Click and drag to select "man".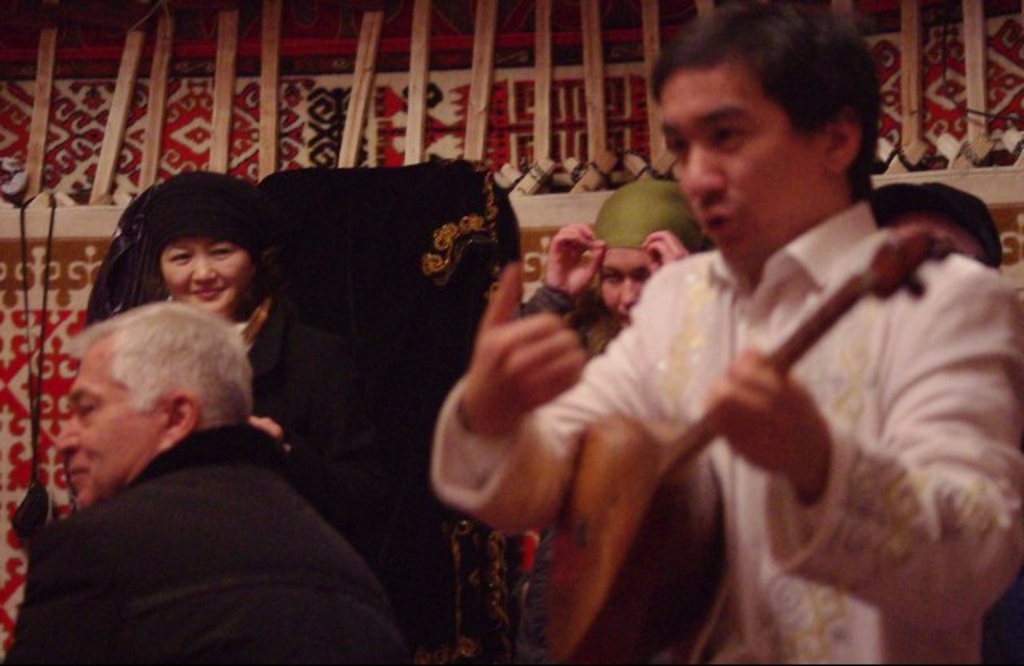
Selection: {"left": 867, "top": 179, "right": 1003, "bottom": 271}.
